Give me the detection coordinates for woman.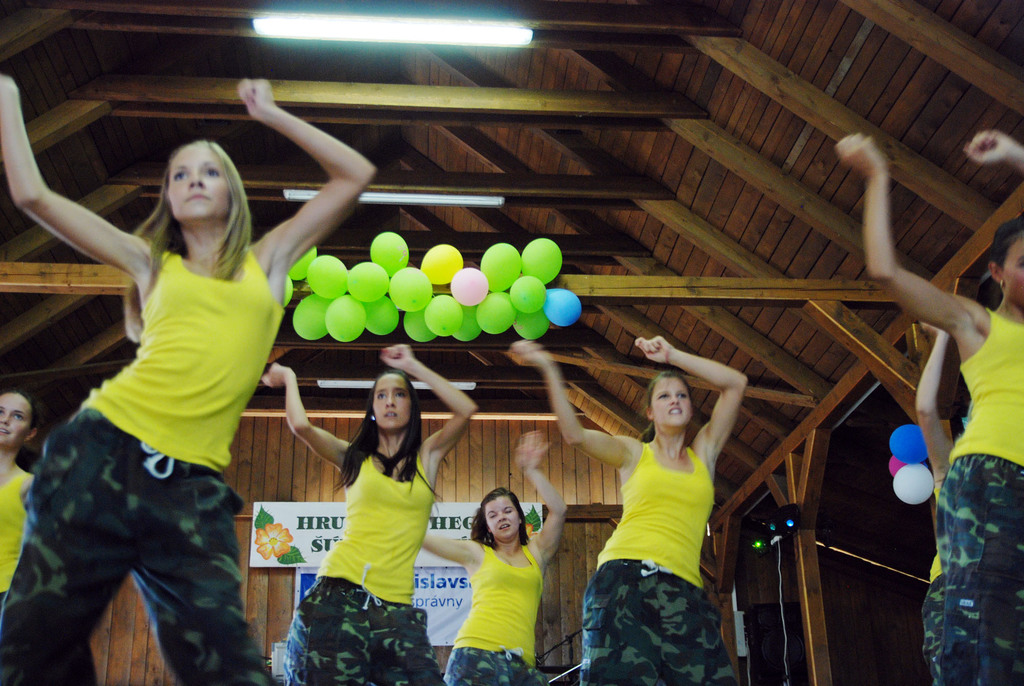
locate(261, 337, 481, 685).
